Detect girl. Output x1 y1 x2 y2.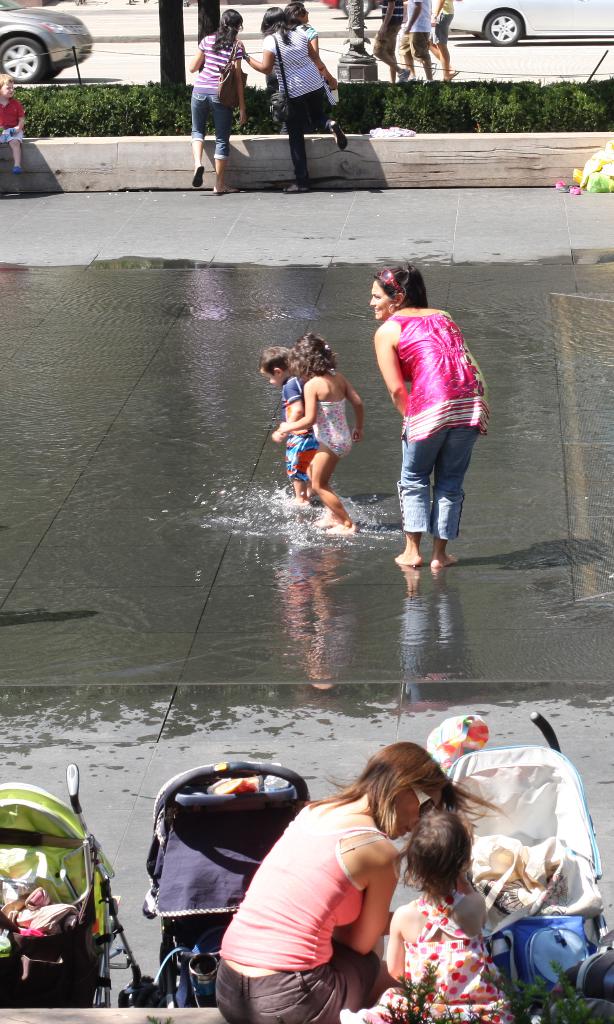
190 10 248 192.
